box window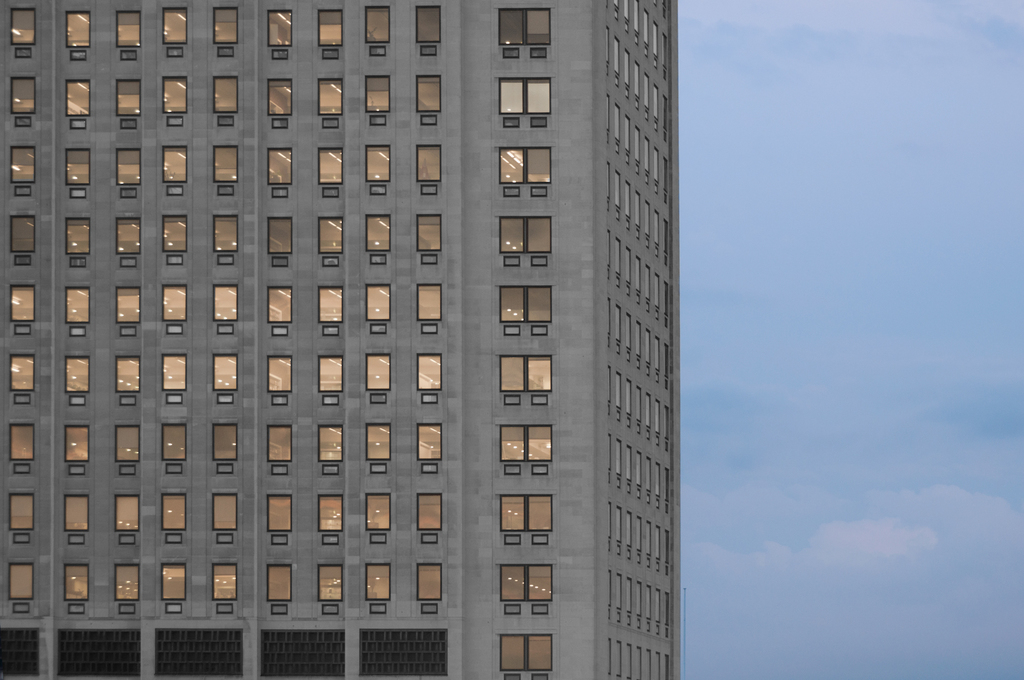
x1=205, y1=551, x2=250, y2=622
